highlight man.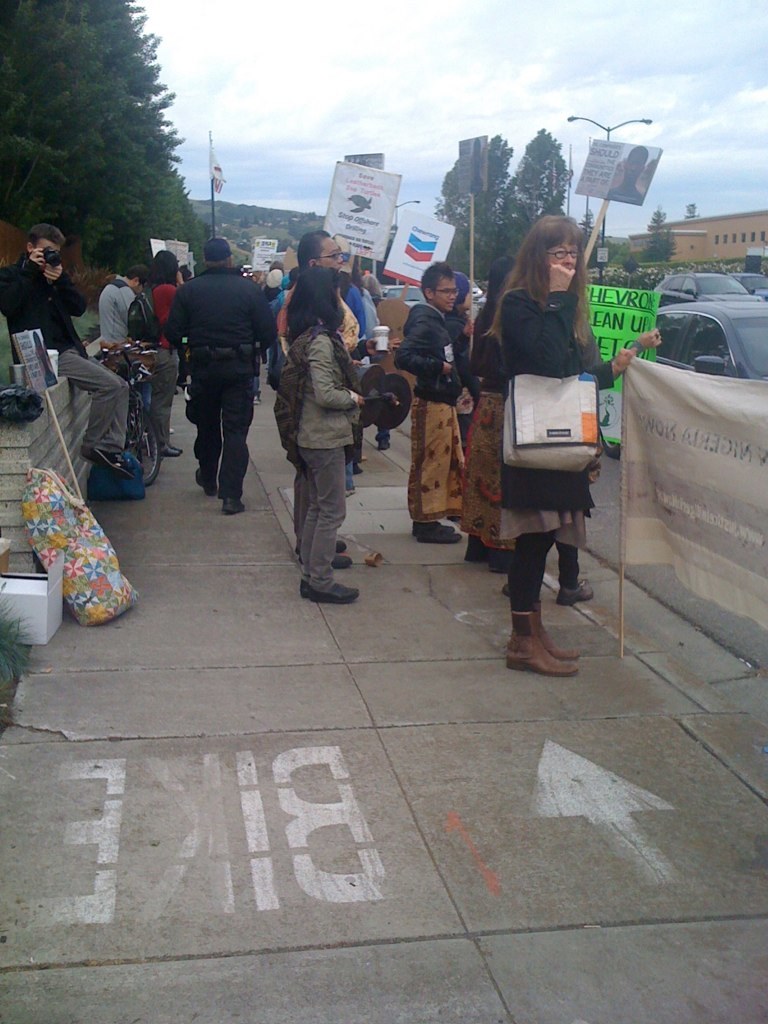
Highlighted region: crop(5, 226, 140, 475).
